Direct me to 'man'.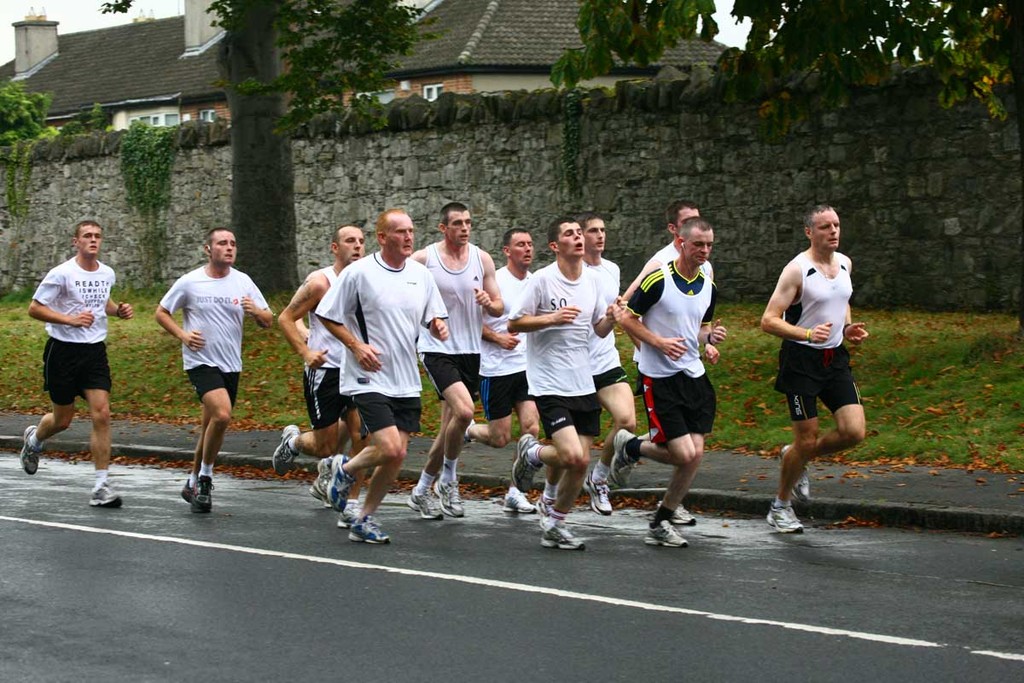
Direction: region(535, 208, 643, 517).
